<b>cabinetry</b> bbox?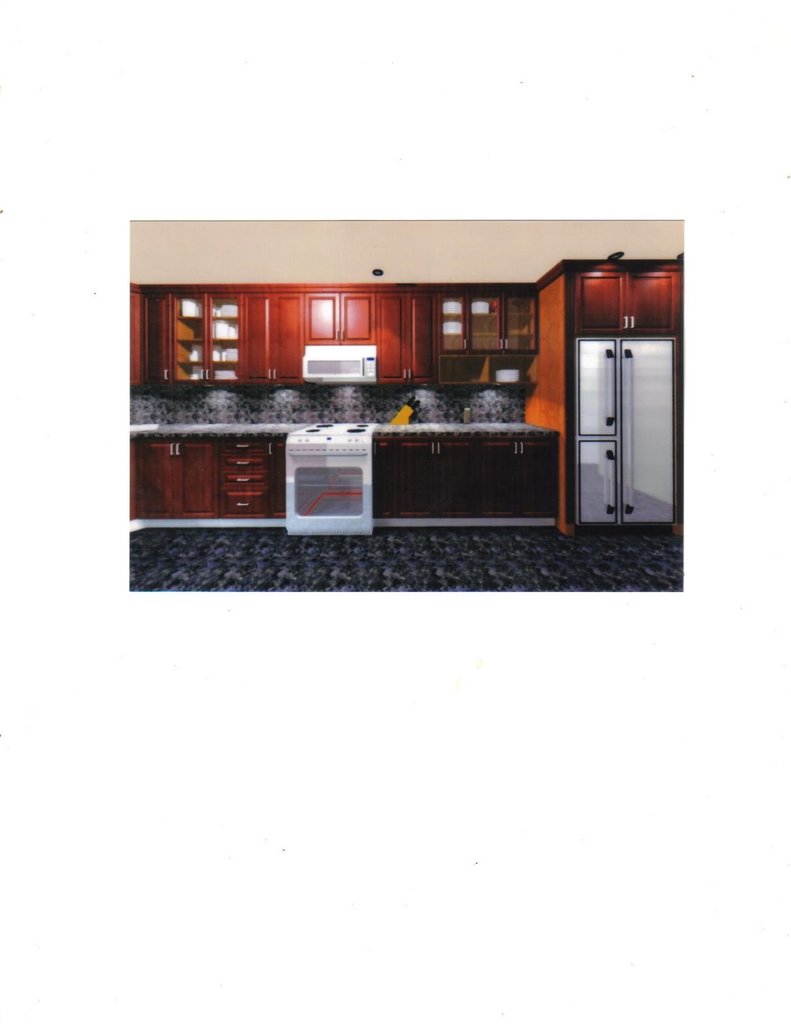
<box>480,429,559,519</box>
